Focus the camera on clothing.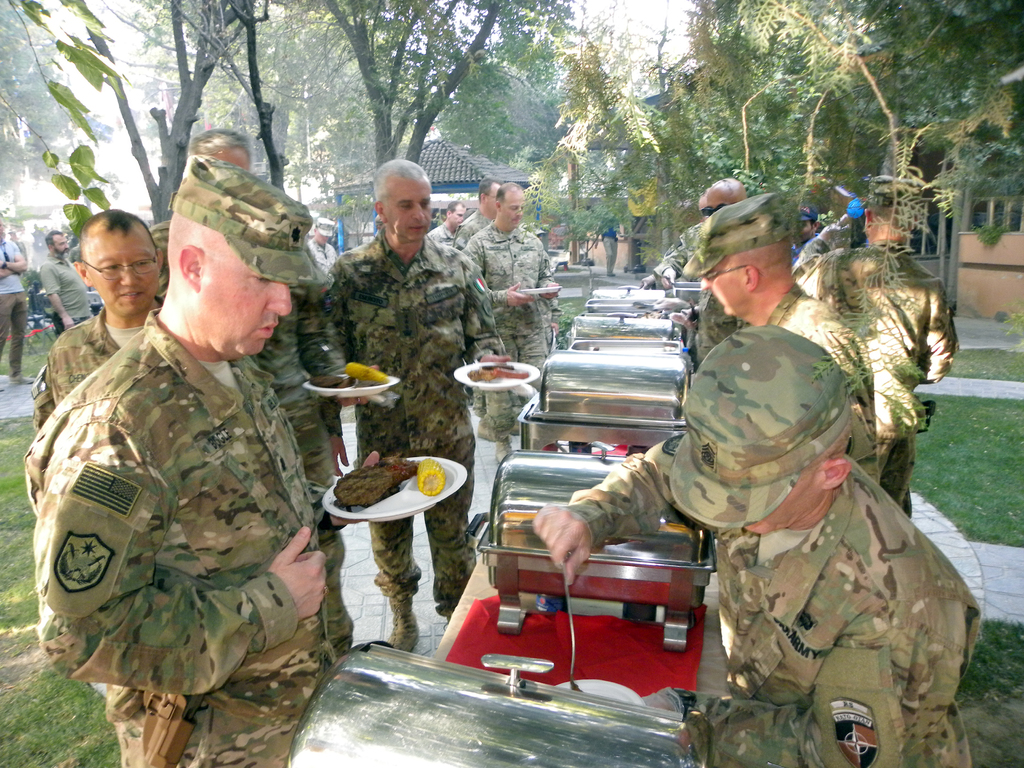
Focus region: l=30, t=300, r=150, b=444.
